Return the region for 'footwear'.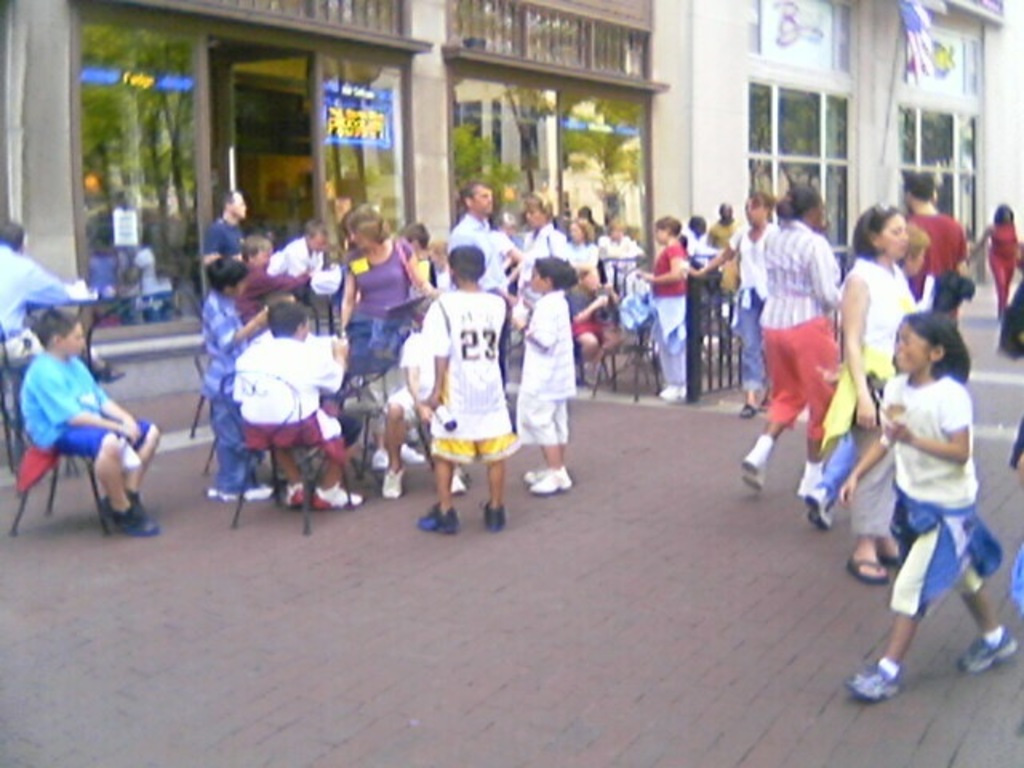
bbox=[803, 485, 834, 526].
